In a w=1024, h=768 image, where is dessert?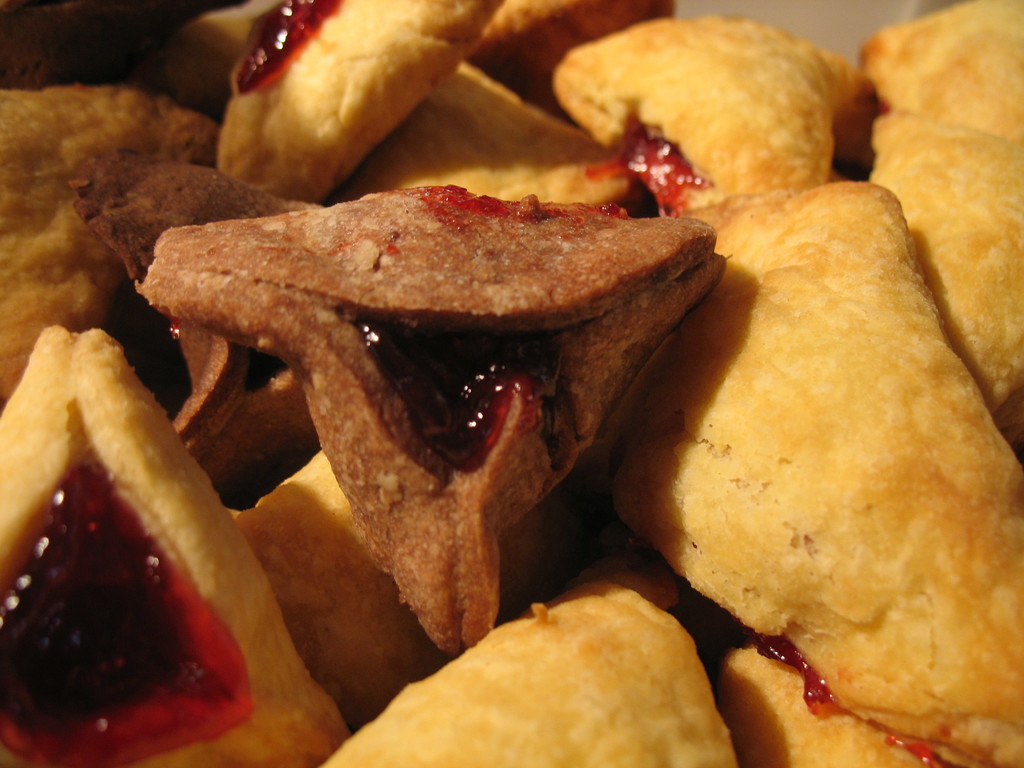
[x1=347, y1=58, x2=627, y2=204].
